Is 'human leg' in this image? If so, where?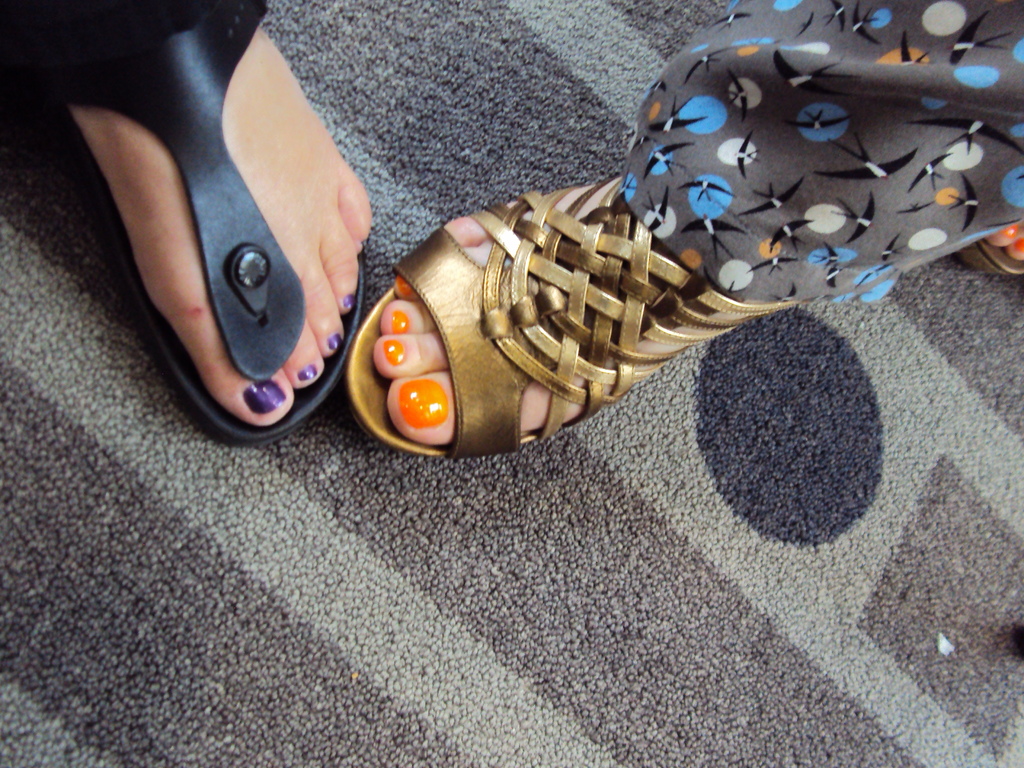
Yes, at 349:0:1023:456.
